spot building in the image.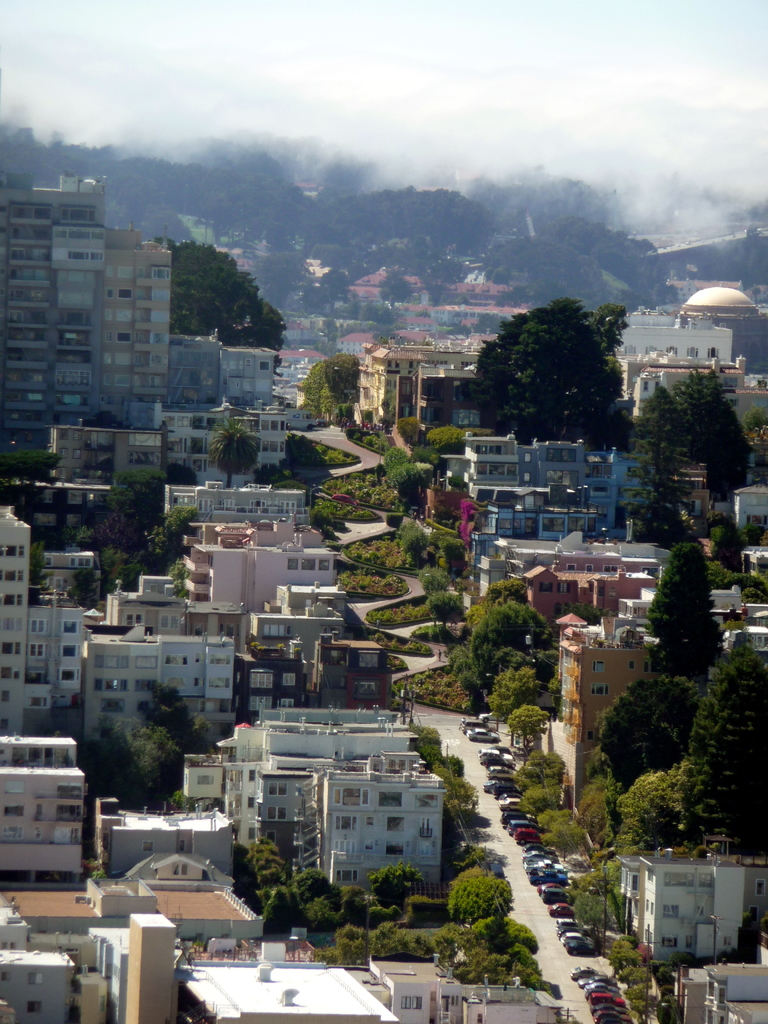
building found at bbox(619, 843, 767, 967).
